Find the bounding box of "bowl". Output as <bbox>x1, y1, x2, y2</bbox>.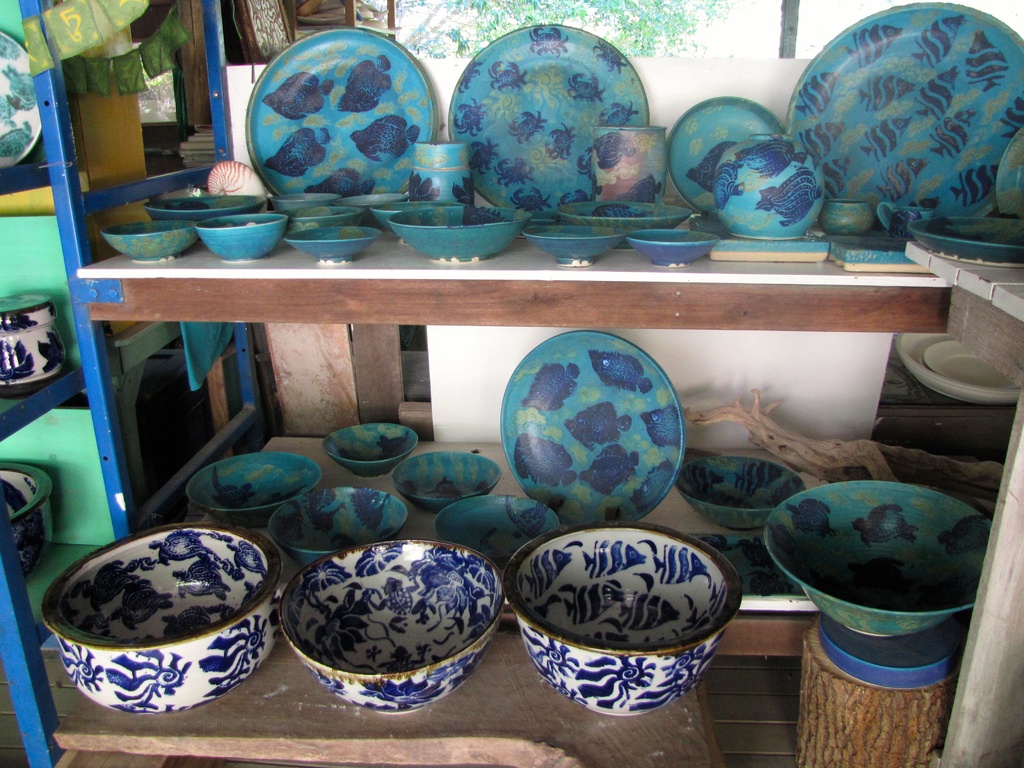
<bbox>372, 200, 467, 226</bbox>.
